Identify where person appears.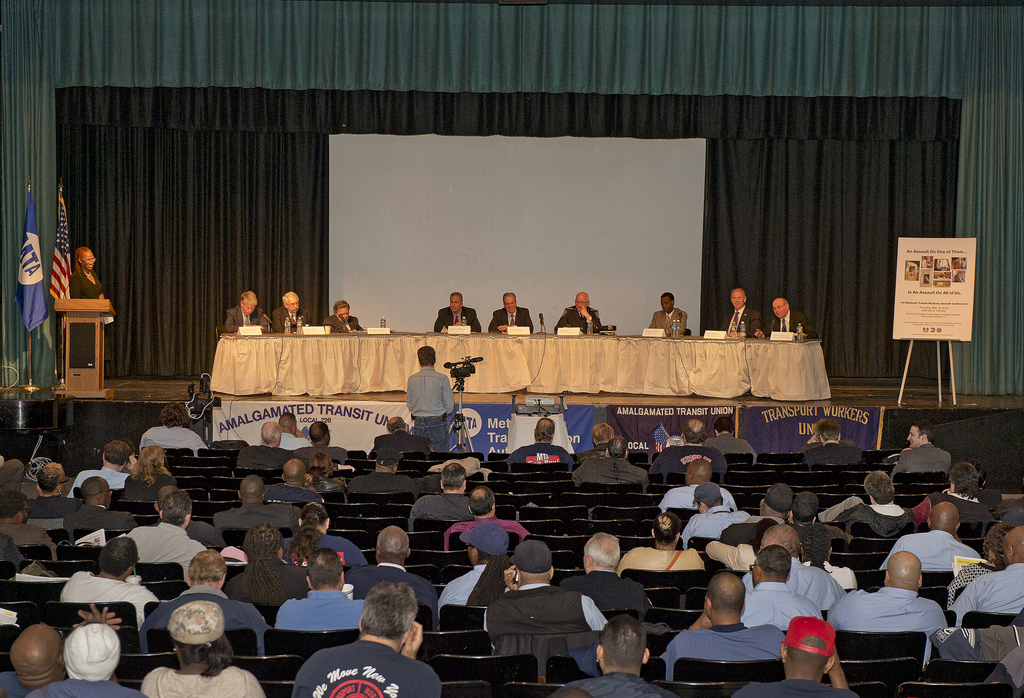
Appears at (left=835, top=469, right=916, bottom=532).
